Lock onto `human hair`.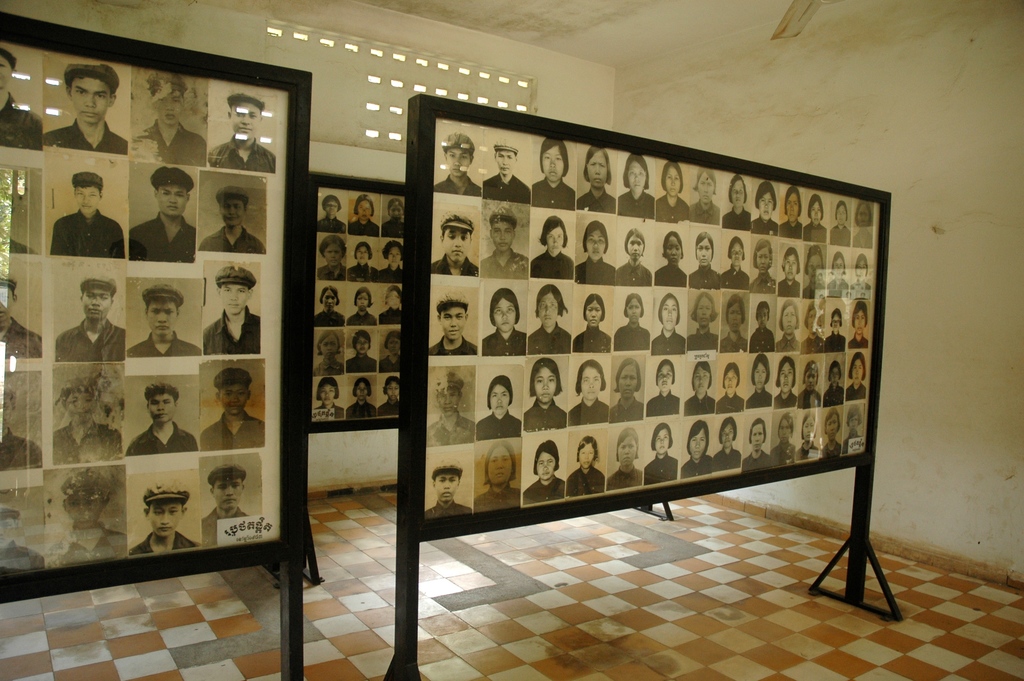
Locked: [224, 93, 262, 114].
